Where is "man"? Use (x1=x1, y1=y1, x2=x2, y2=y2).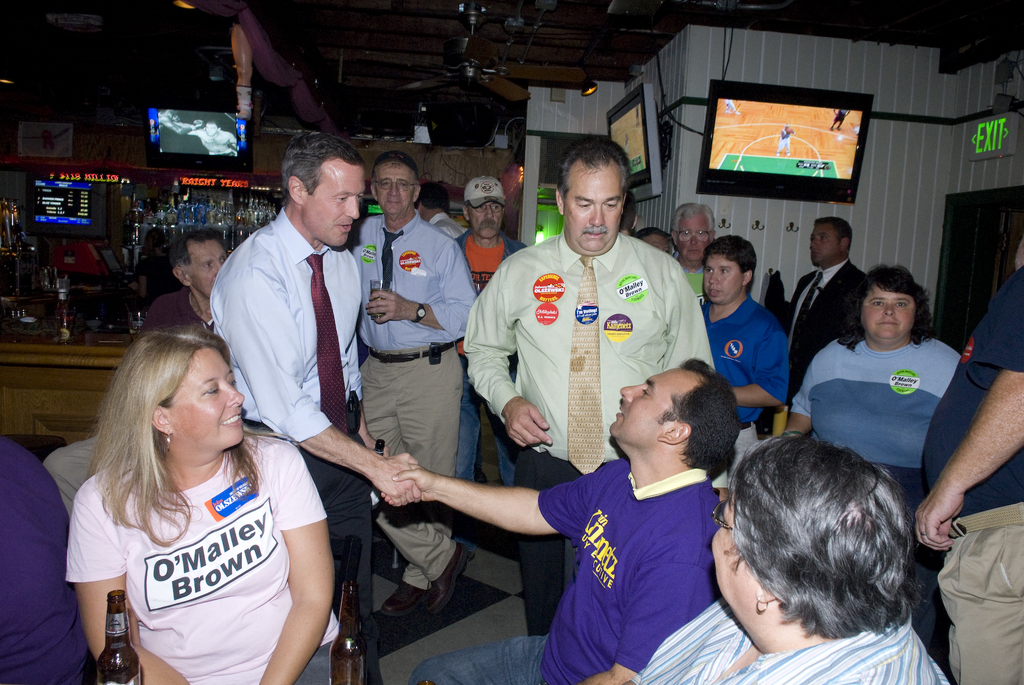
(x1=777, y1=125, x2=794, y2=157).
